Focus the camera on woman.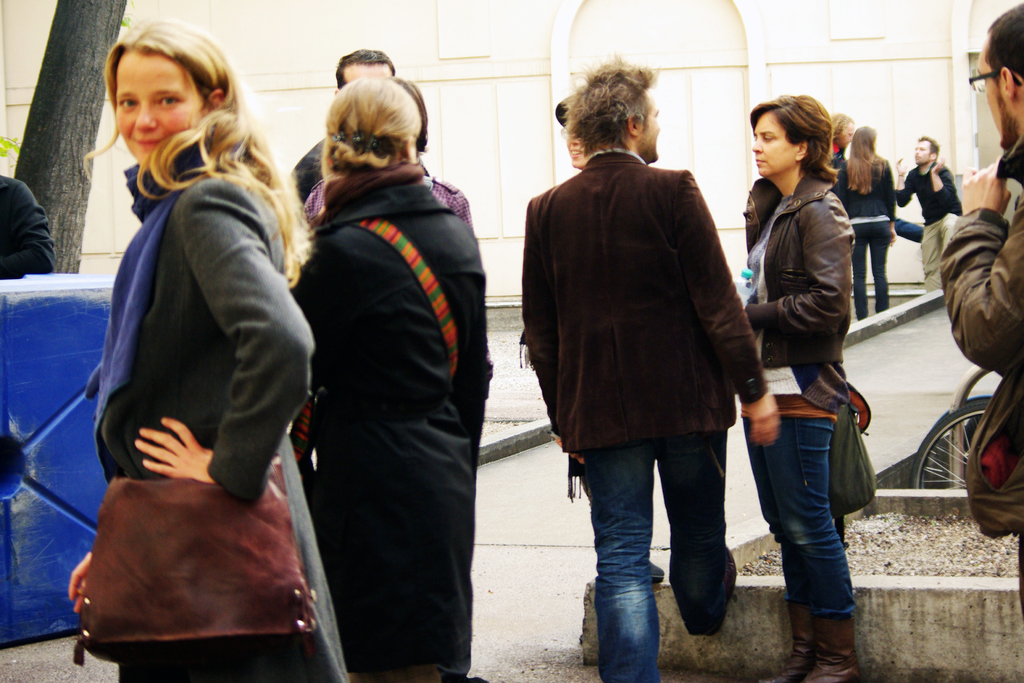
Focus region: 294/76/490/682.
